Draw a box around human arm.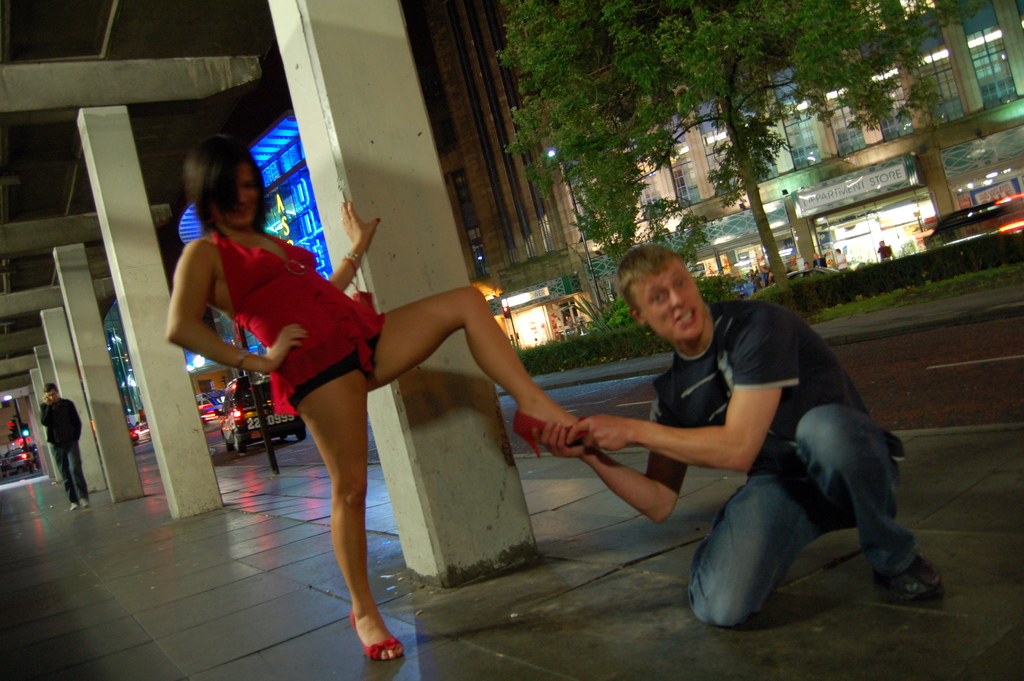
crop(813, 261, 817, 268).
